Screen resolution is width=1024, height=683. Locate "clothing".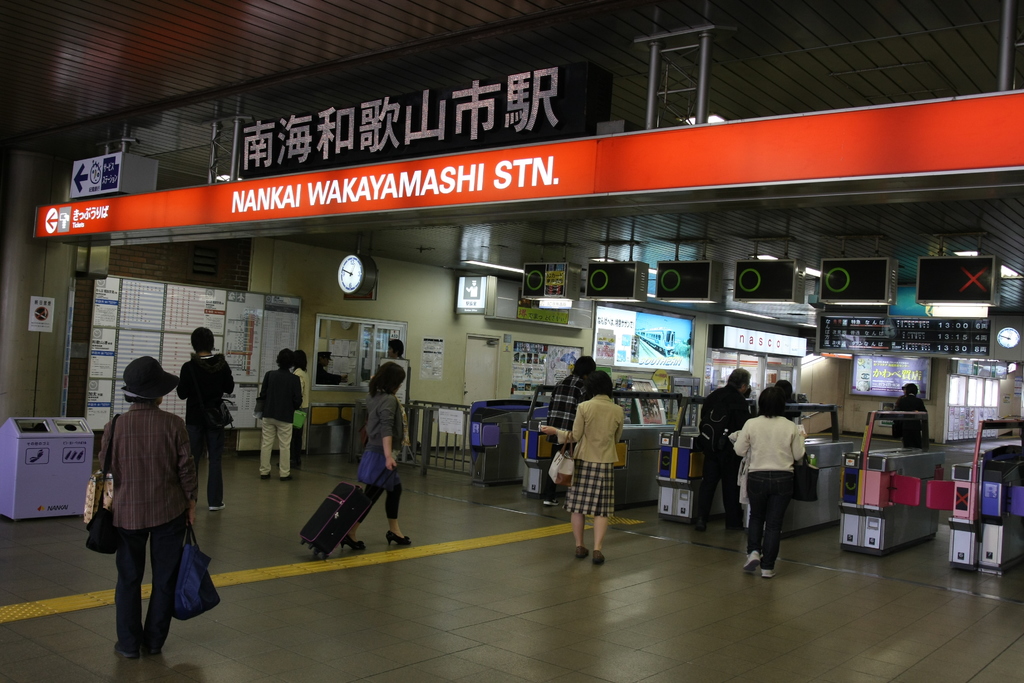
box(84, 385, 198, 627).
